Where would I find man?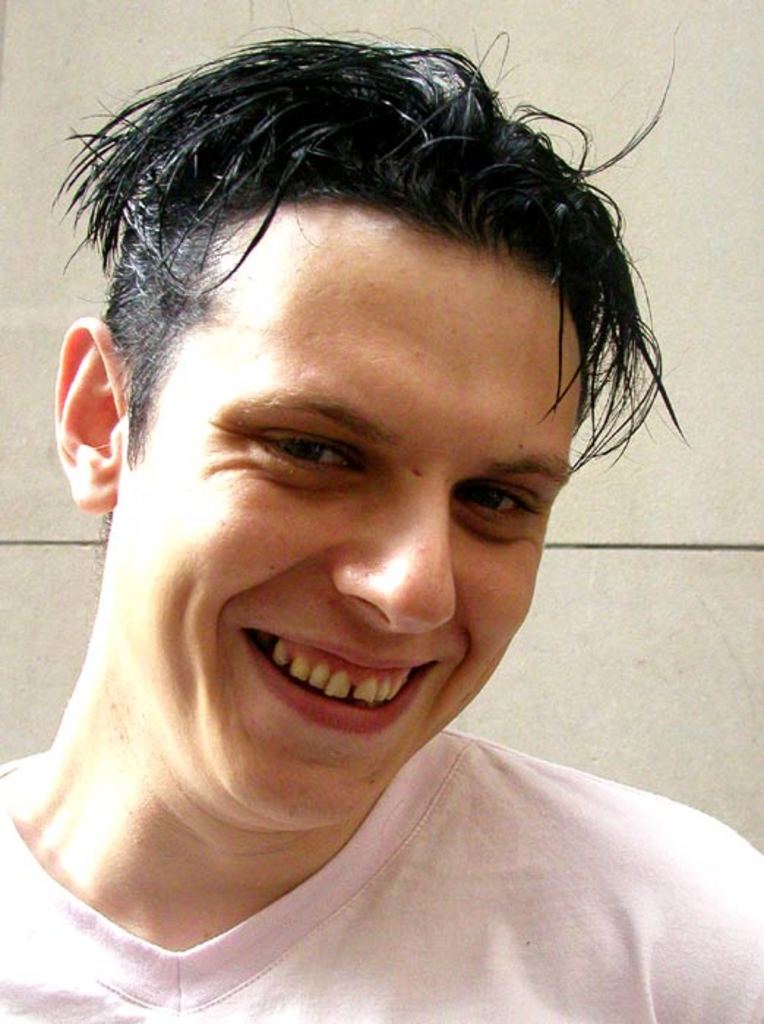
At bbox=(0, 0, 763, 1023).
